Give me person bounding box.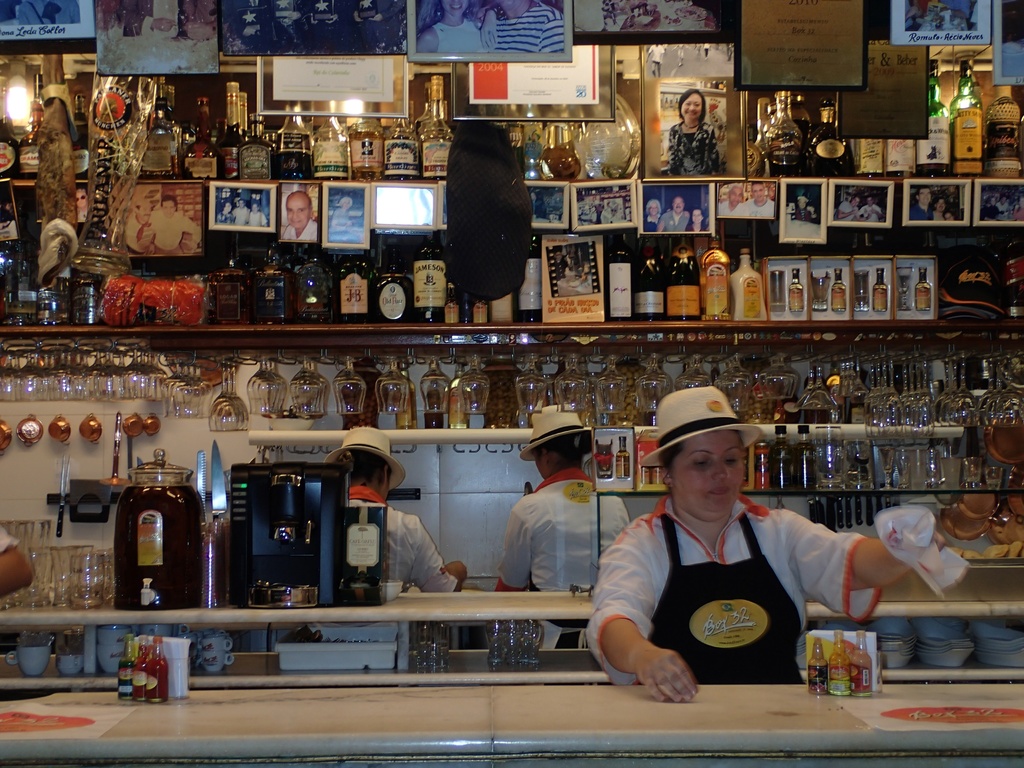
<region>322, 424, 466, 593</region>.
